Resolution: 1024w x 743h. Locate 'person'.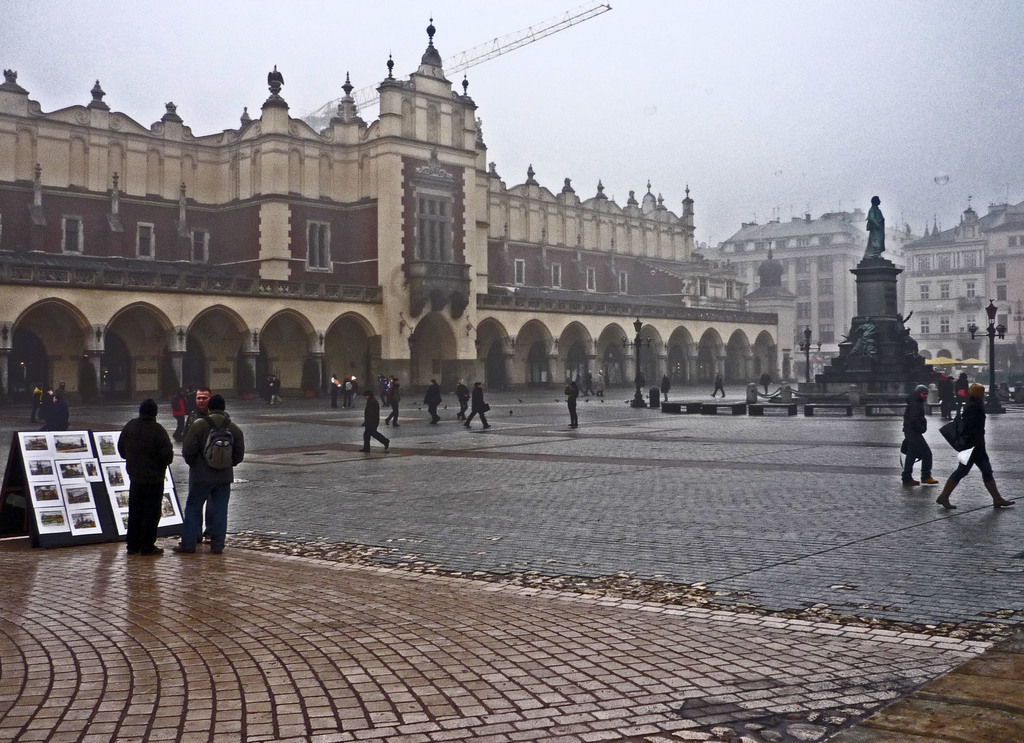
(left=937, top=379, right=1016, bottom=510).
